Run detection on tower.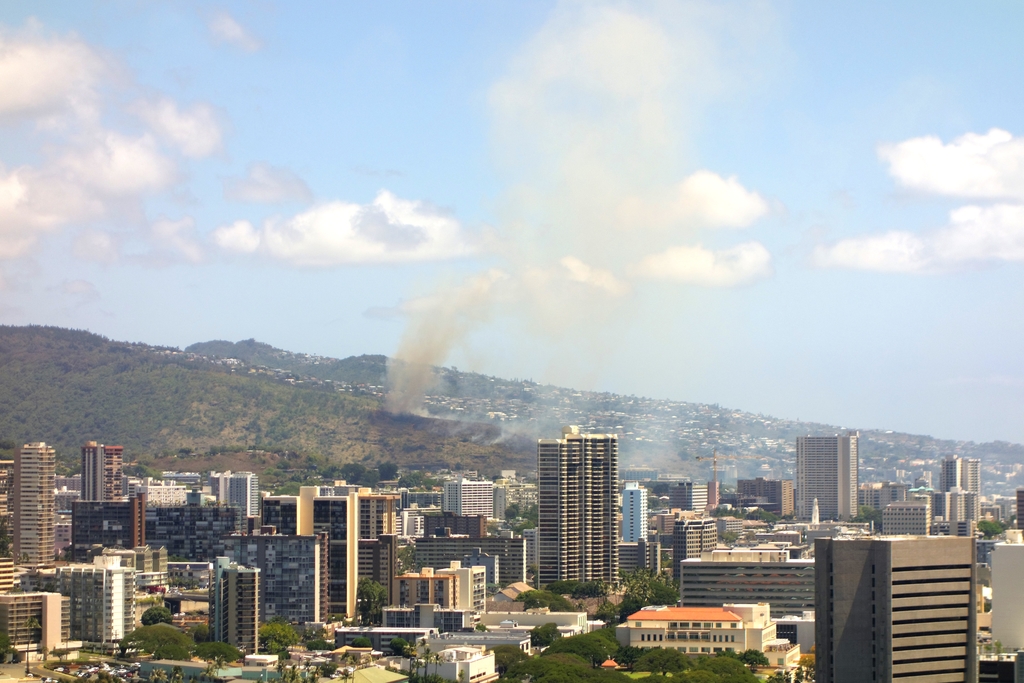
Result: [202, 559, 253, 654].
